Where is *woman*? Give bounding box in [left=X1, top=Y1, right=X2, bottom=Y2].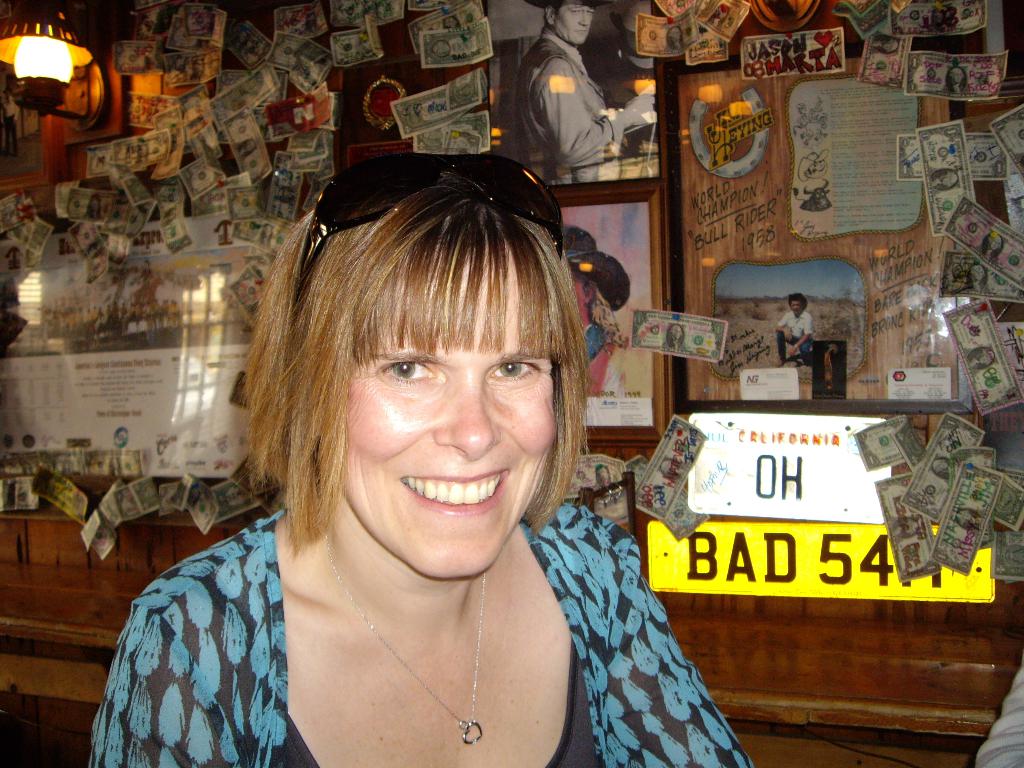
[left=570, top=269, right=628, bottom=399].
